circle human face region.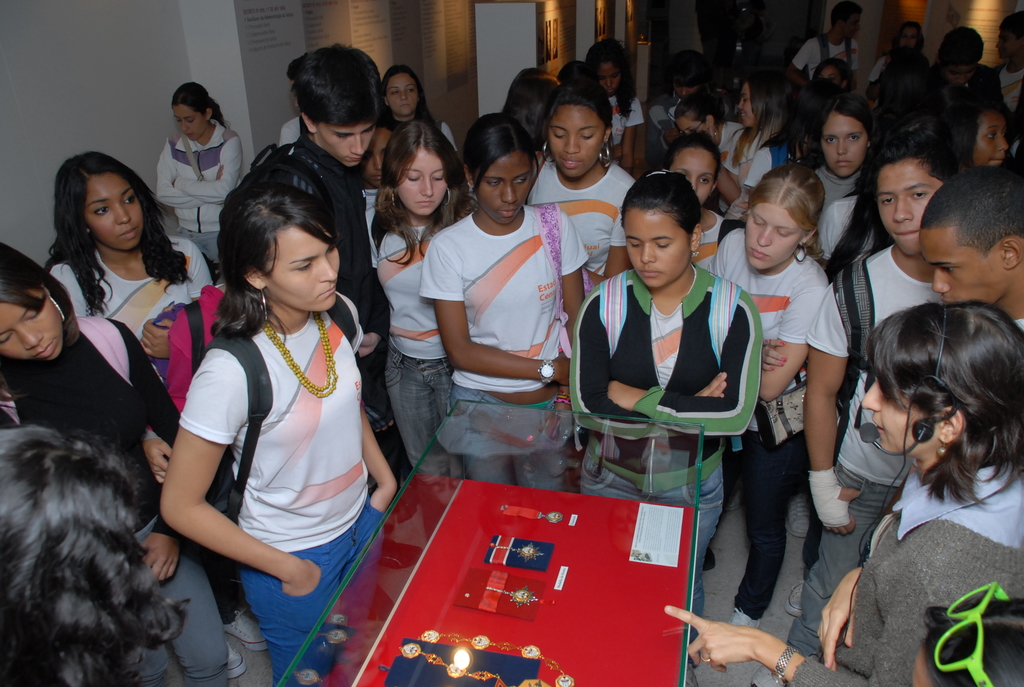
Region: crop(977, 110, 1009, 169).
